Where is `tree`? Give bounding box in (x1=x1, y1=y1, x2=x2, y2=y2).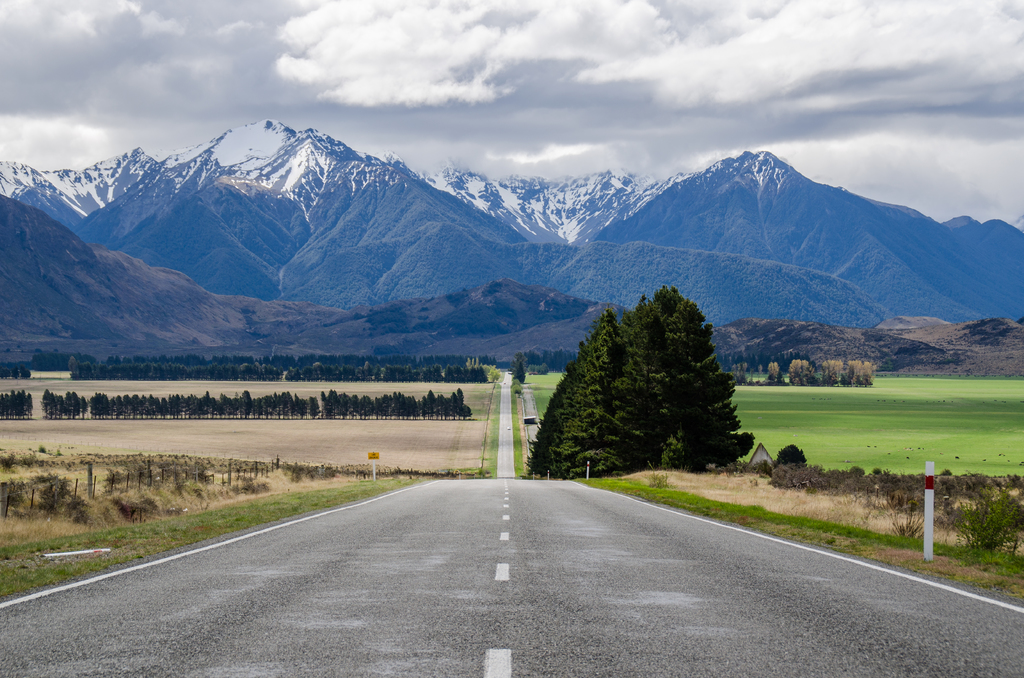
(x1=819, y1=359, x2=840, y2=385).
